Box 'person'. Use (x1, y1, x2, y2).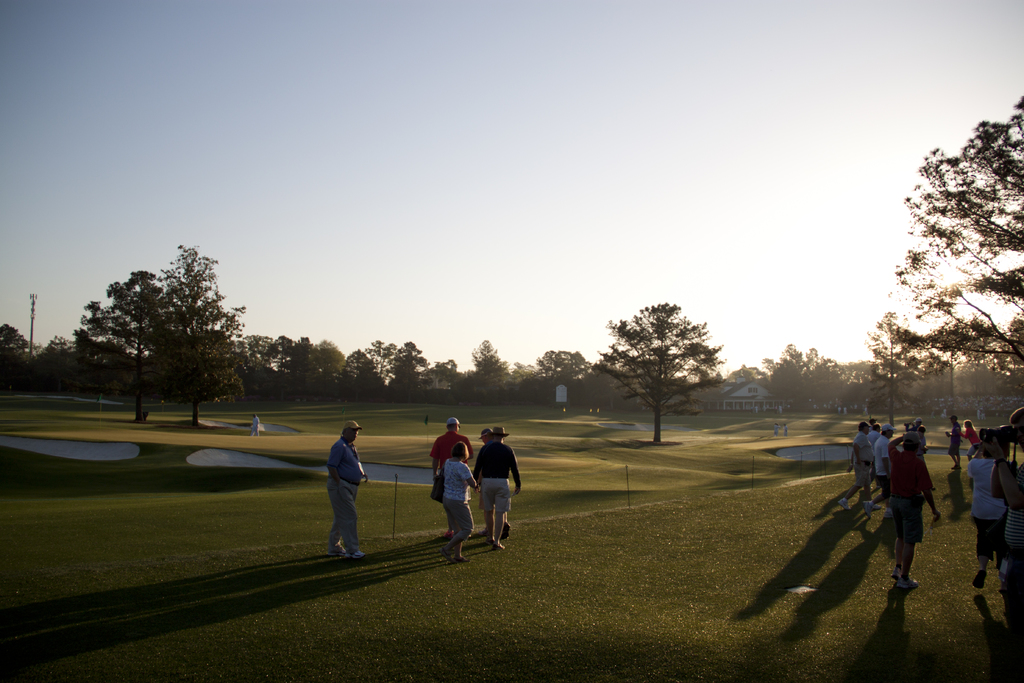
(948, 414, 959, 470).
